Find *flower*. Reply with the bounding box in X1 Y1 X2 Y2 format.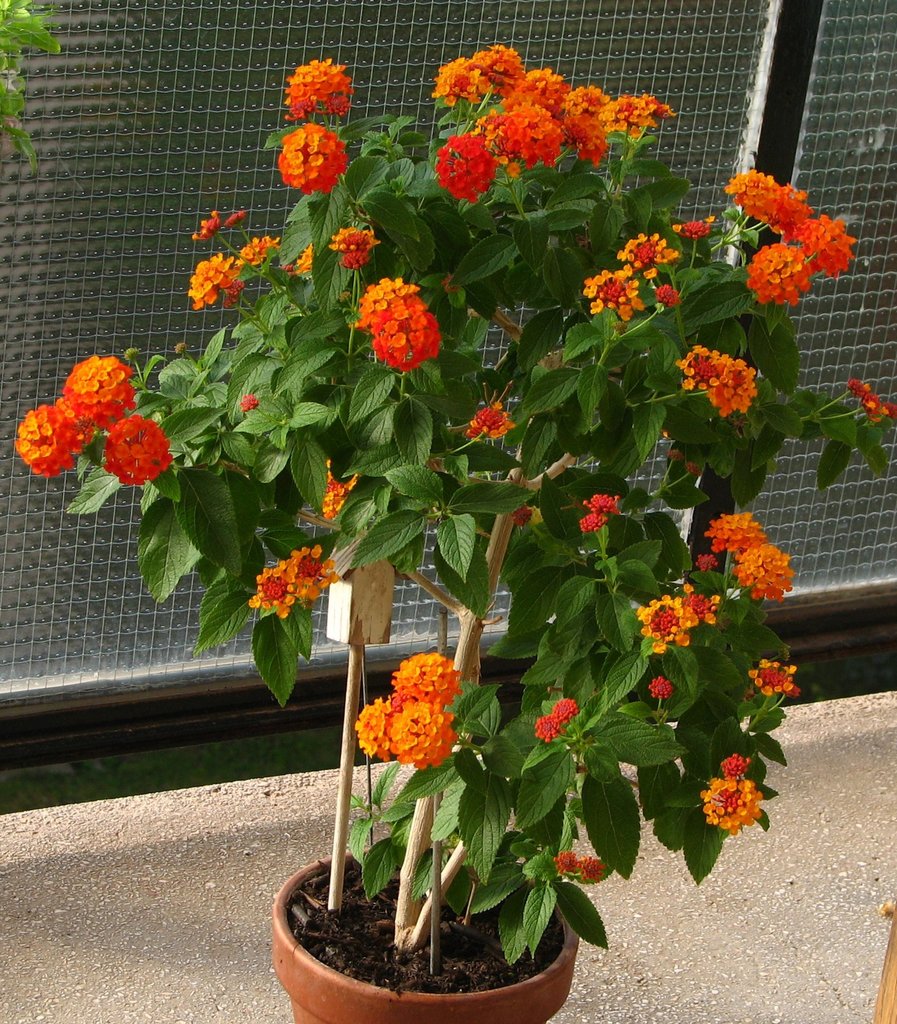
383 690 458 770.
